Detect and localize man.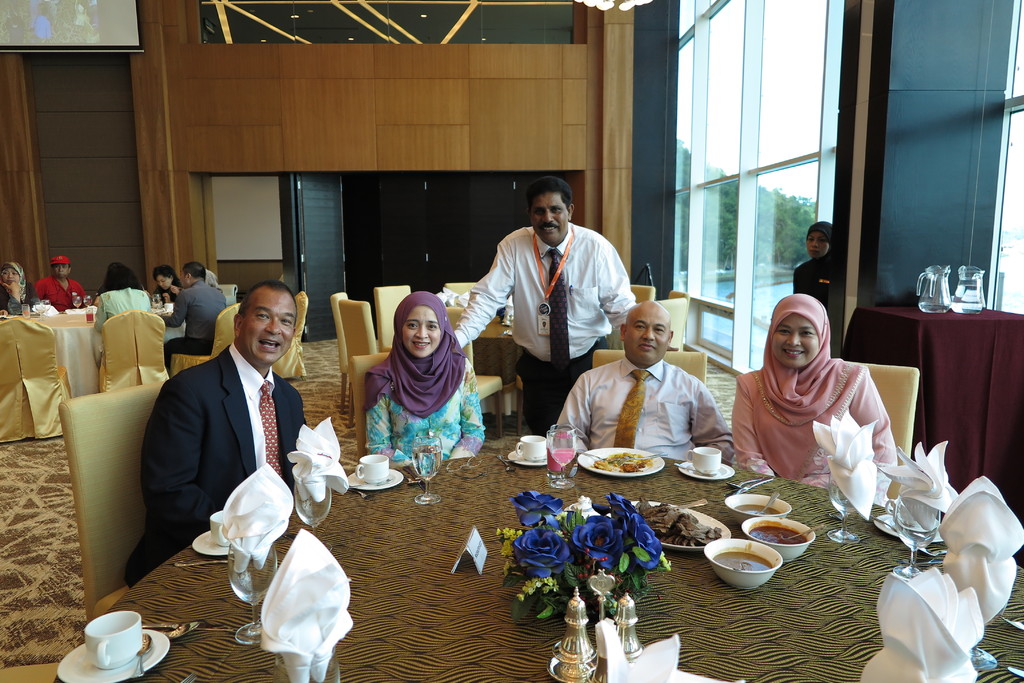
Localized at <region>121, 266, 335, 599</region>.
